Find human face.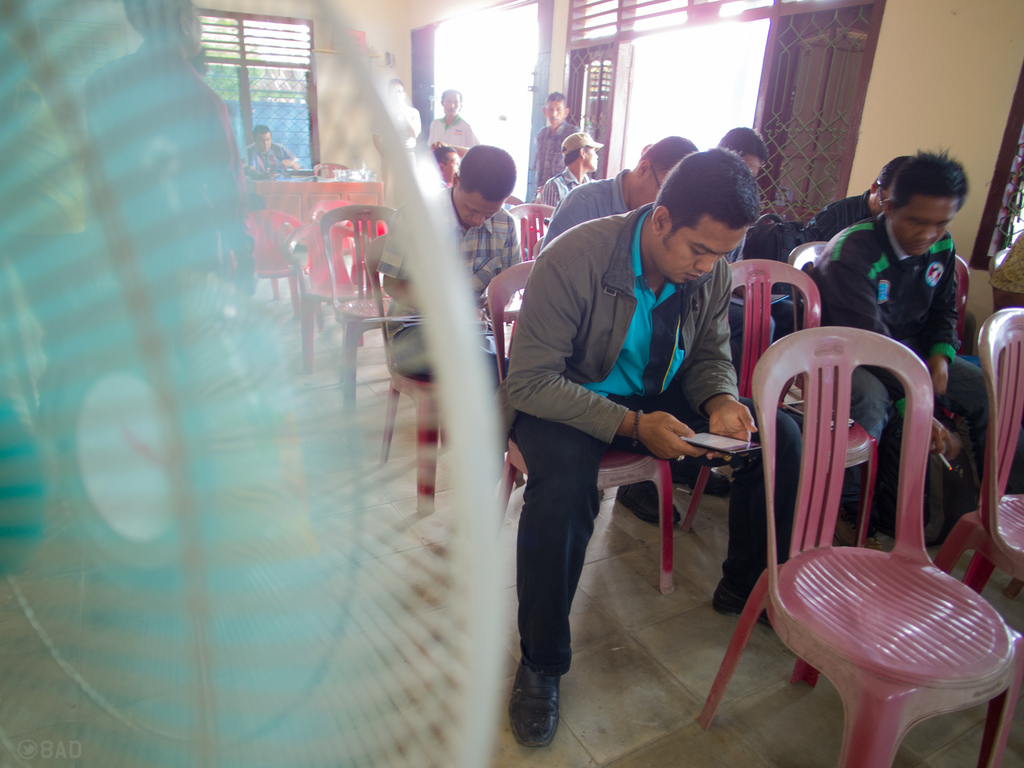
left=440, top=88, right=463, bottom=118.
